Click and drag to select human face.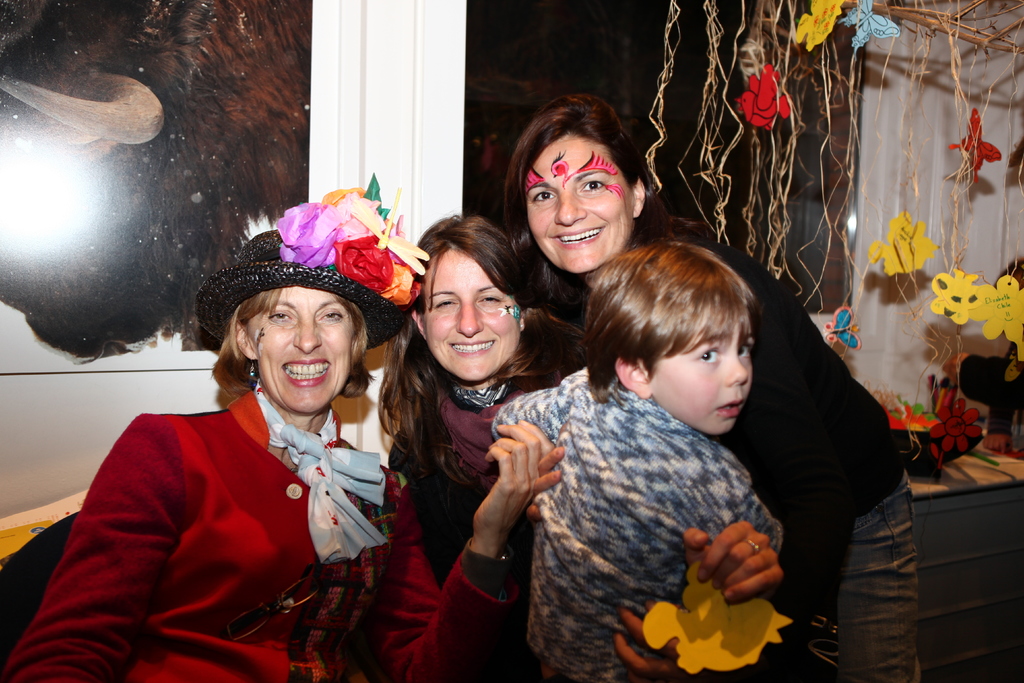
Selection: 522, 134, 634, 274.
